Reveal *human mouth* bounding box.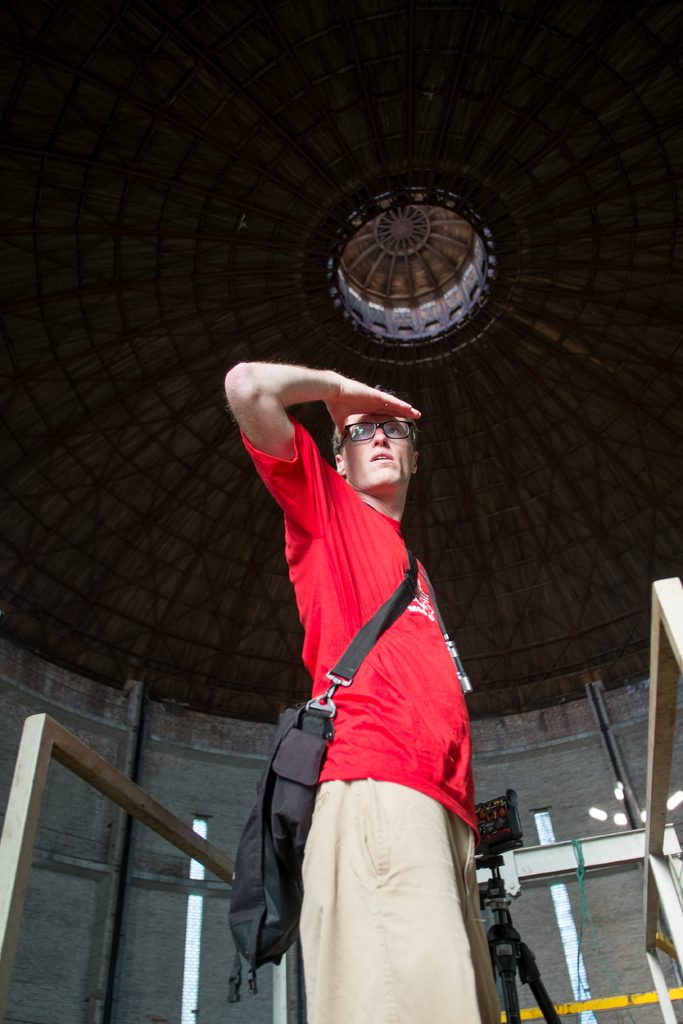
Revealed: {"x1": 363, "y1": 449, "x2": 400, "y2": 462}.
